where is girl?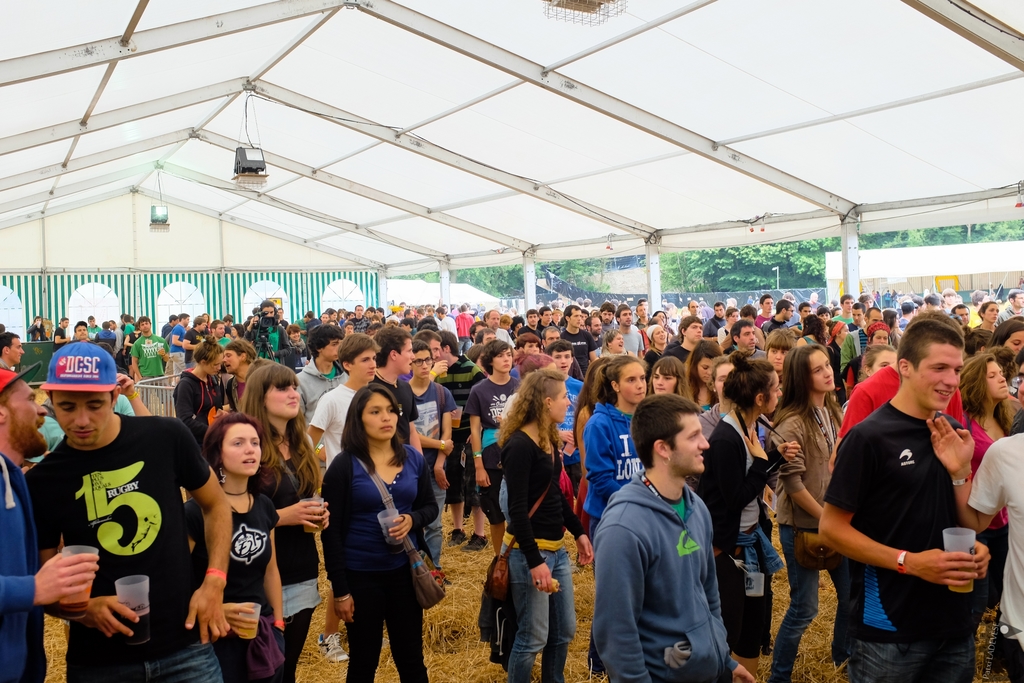
<region>973, 299, 998, 332</region>.
